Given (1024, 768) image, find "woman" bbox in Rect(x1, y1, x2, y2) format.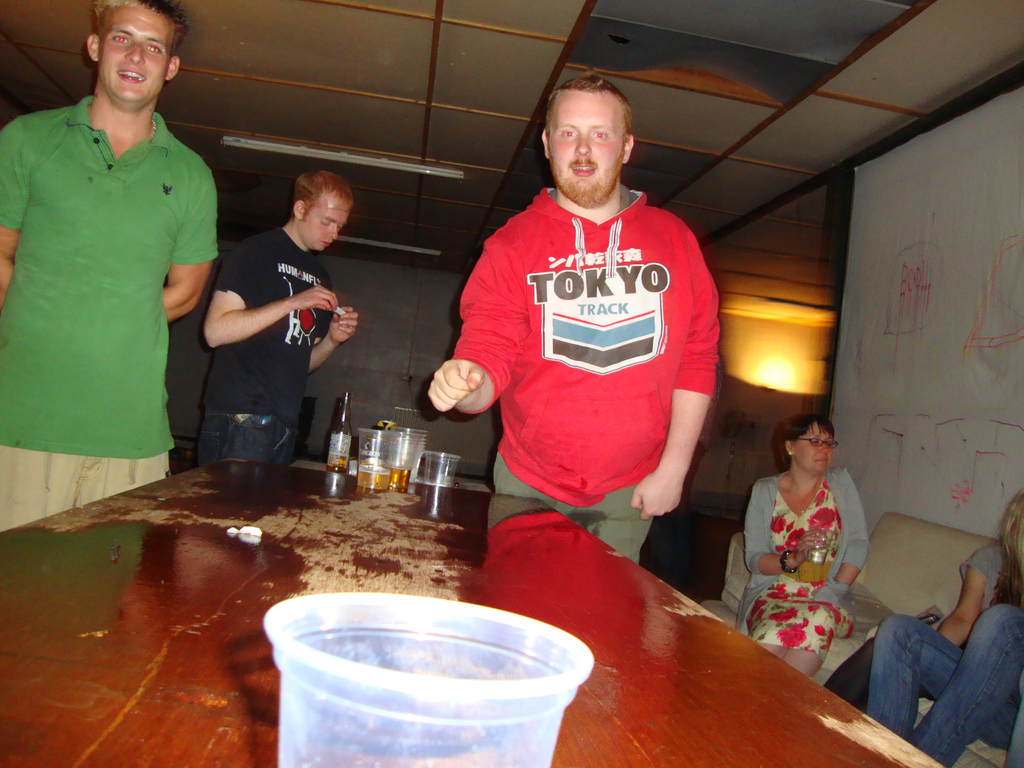
Rect(726, 395, 880, 673).
